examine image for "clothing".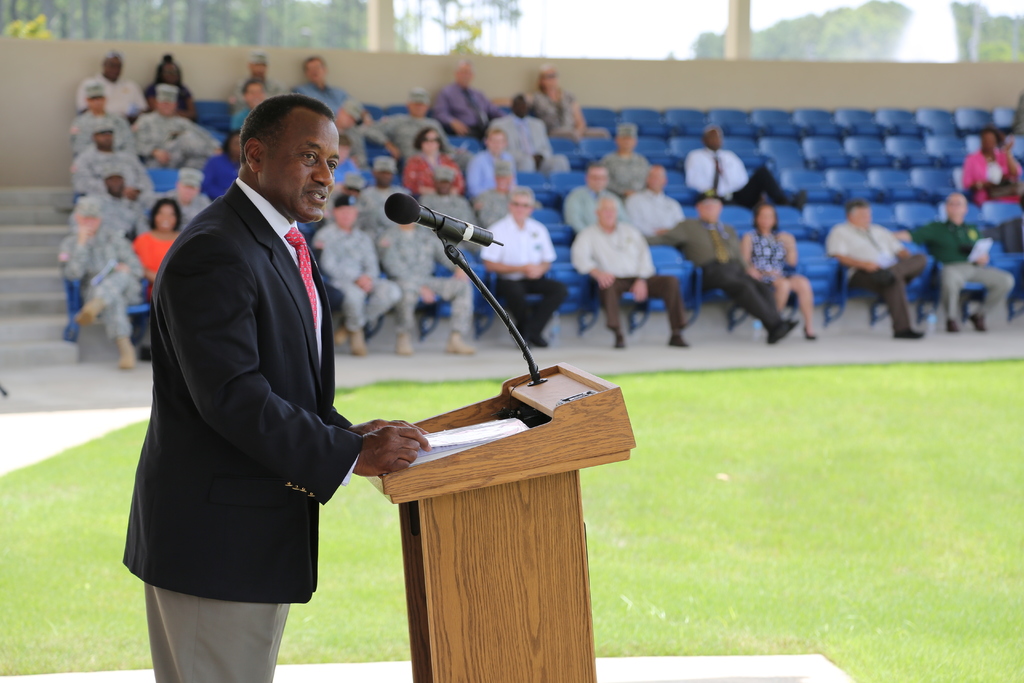
Examination result: Rect(820, 213, 926, 333).
